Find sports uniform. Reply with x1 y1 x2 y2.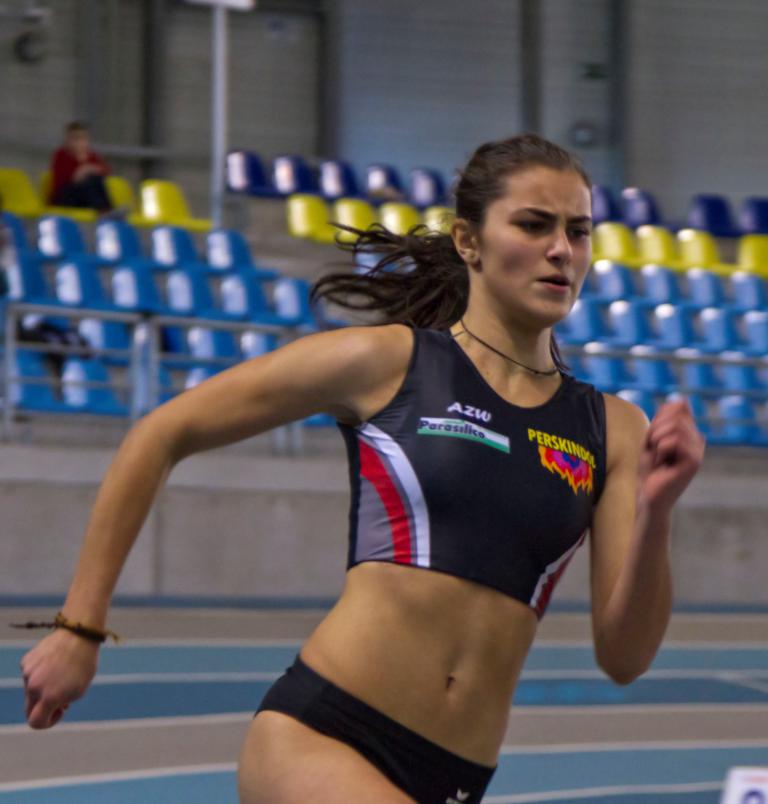
233 315 622 803.
